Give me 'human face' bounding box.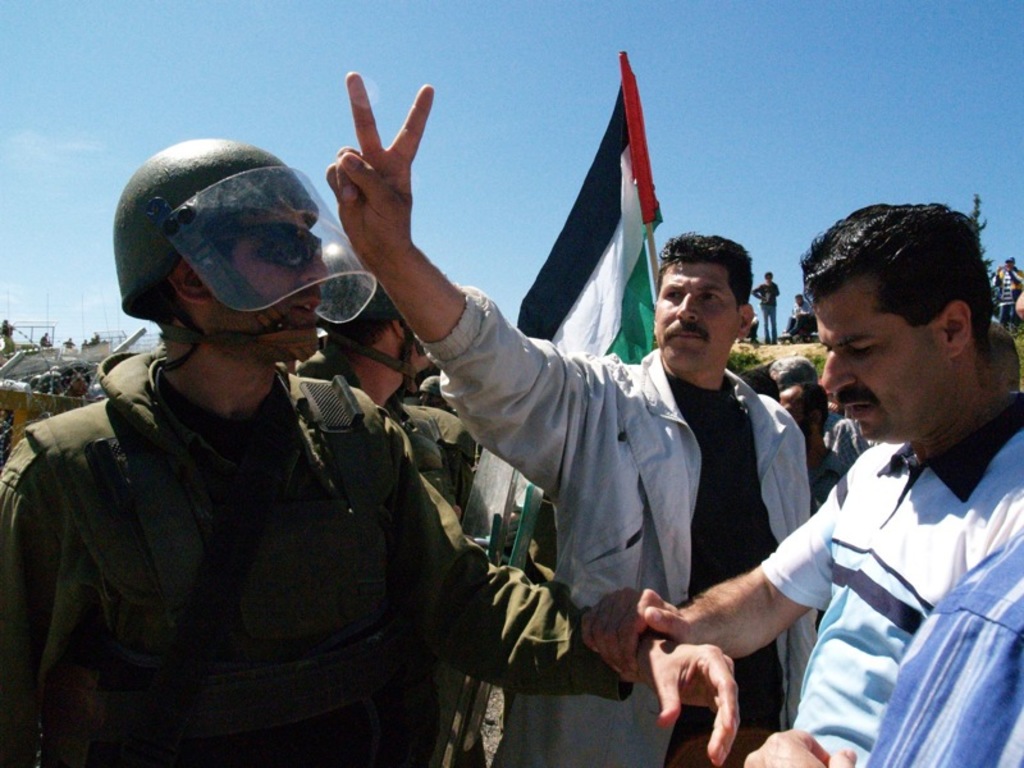
[left=655, top=264, right=744, bottom=371].
